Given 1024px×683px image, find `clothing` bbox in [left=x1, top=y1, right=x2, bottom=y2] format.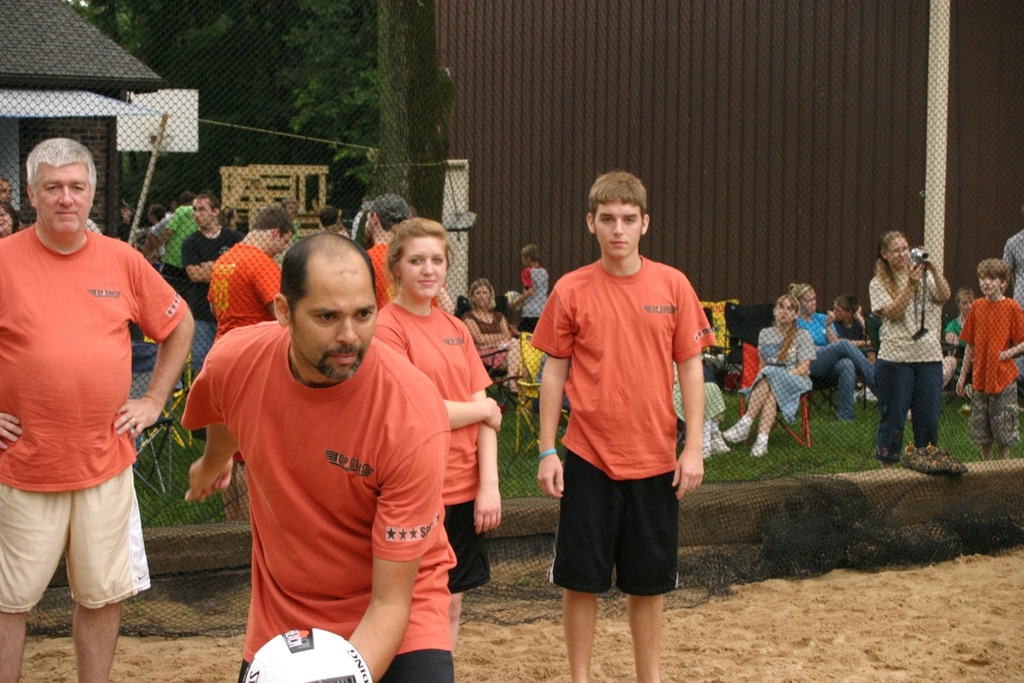
[left=796, top=310, right=879, bottom=414].
